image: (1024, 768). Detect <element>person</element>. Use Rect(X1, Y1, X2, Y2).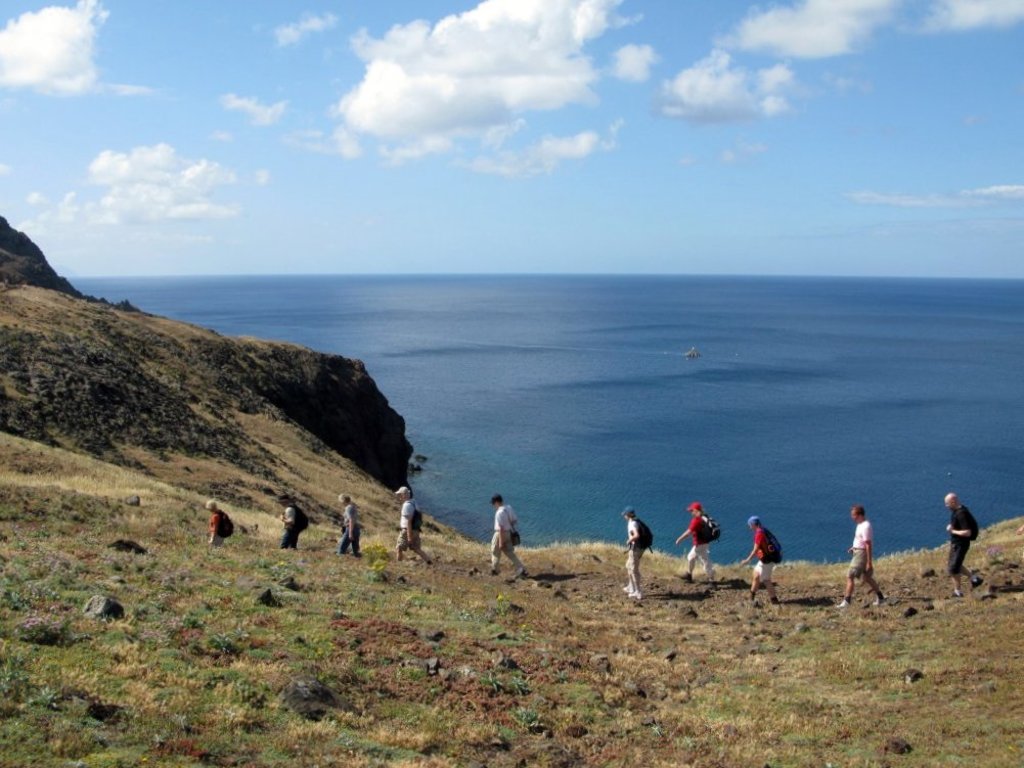
Rect(206, 494, 236, 550).
